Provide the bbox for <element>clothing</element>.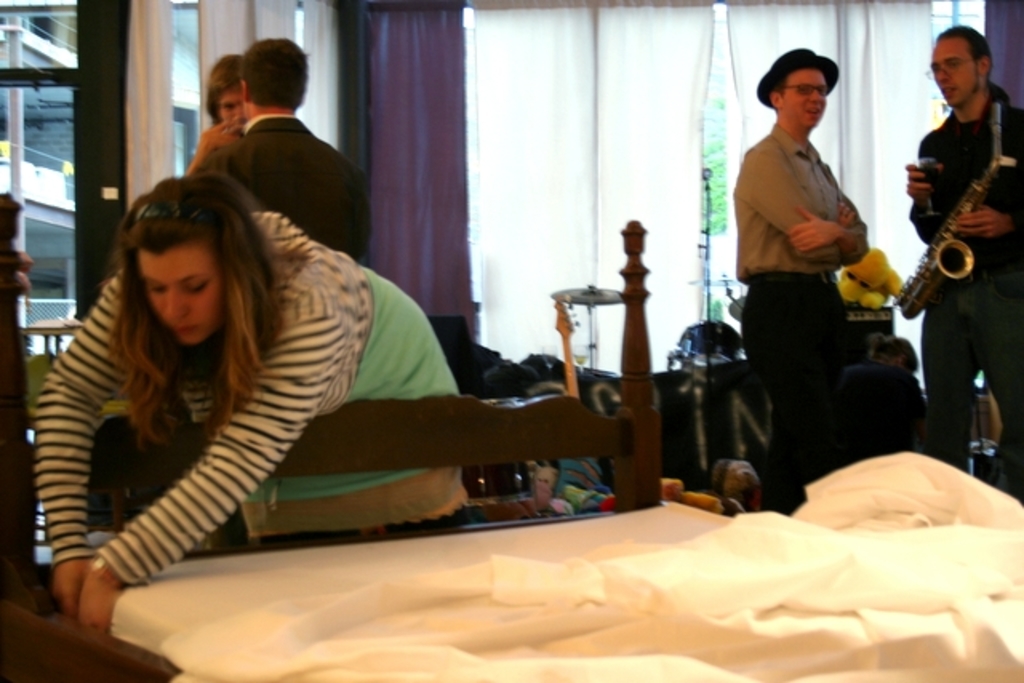
[35,190,414,640].
